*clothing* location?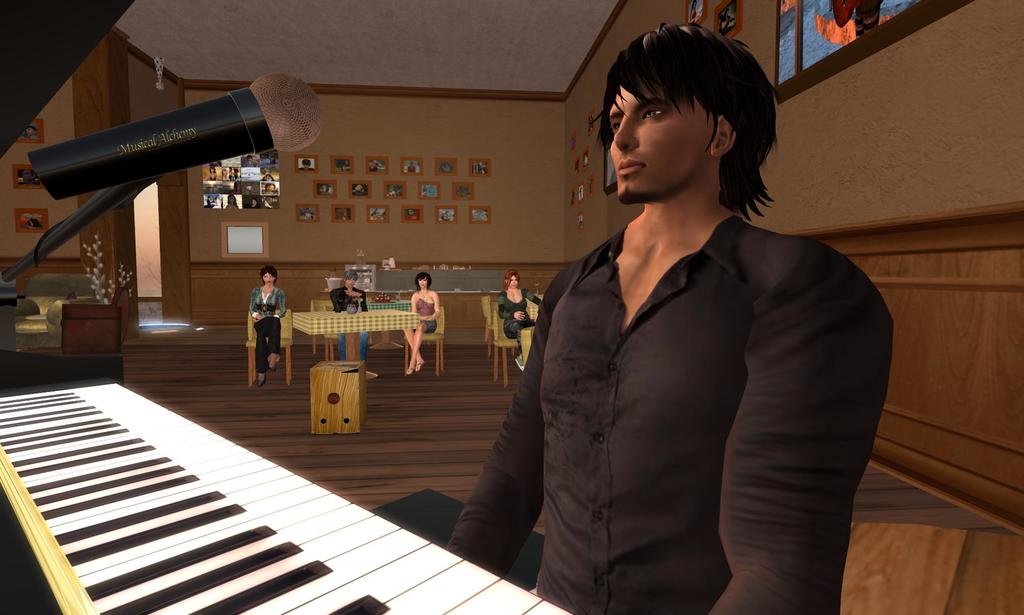
Rect(329, 294, 371, 359)
